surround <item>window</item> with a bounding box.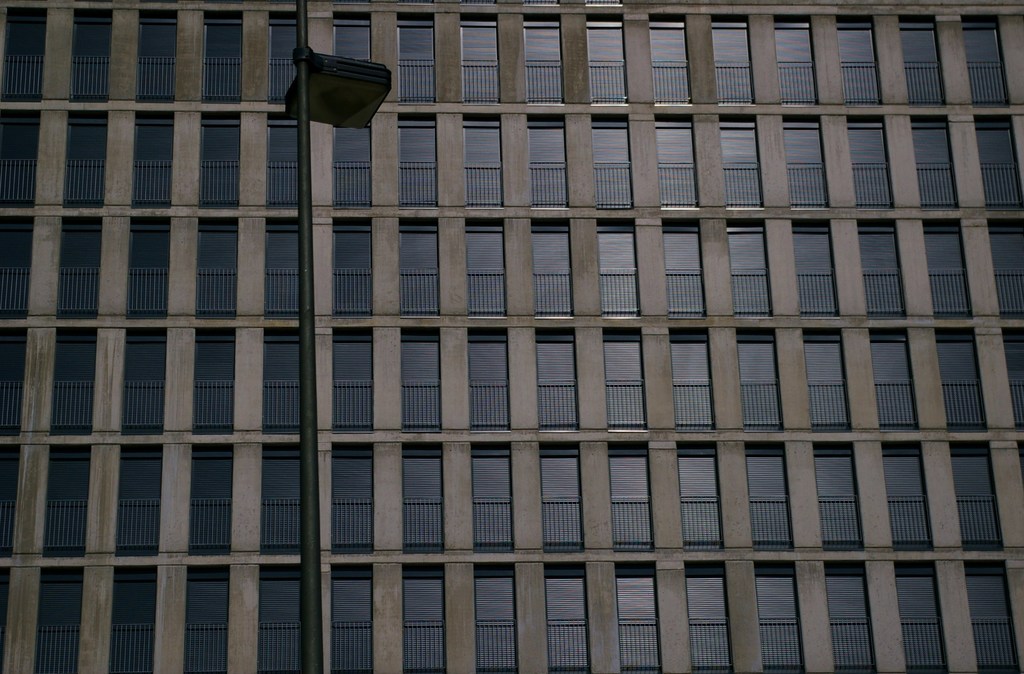
select_region(471, 335, 513, 428).
